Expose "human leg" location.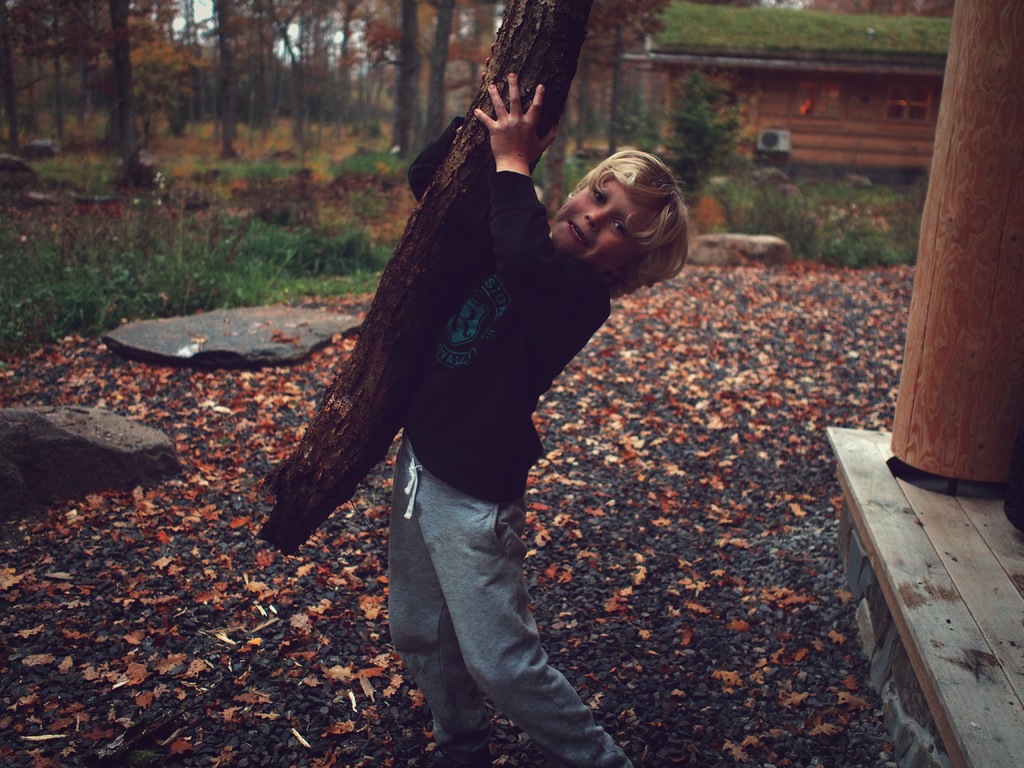
Exposed at bbox=[382, 422, 494, 767].
